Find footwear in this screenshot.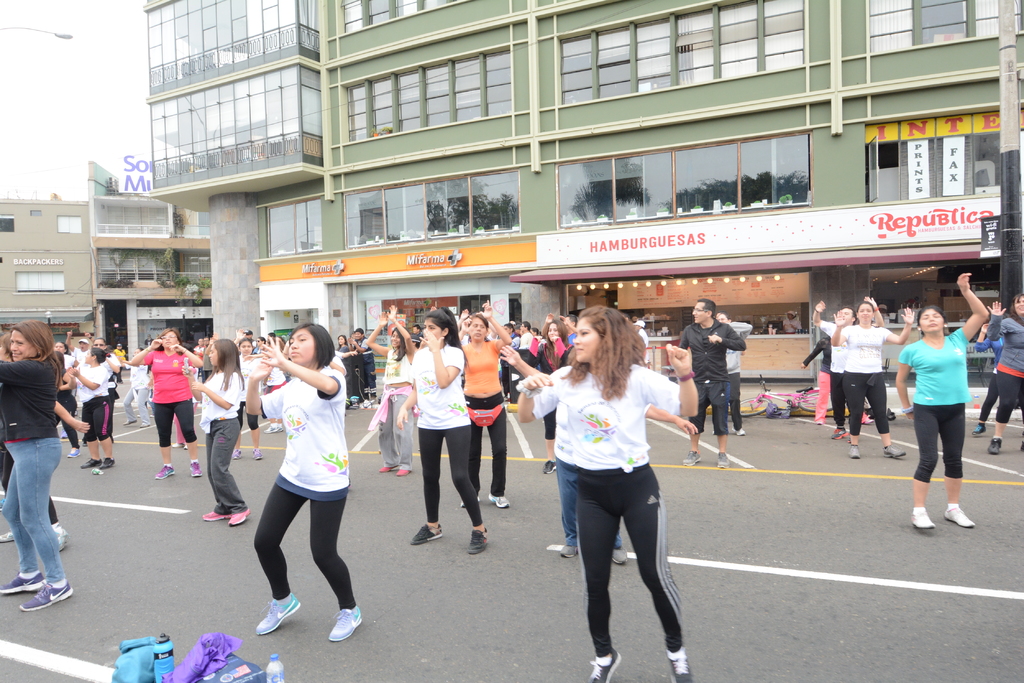
The bounding box for footwear is (x1=68, y1=447, x2=79, y2=458).
